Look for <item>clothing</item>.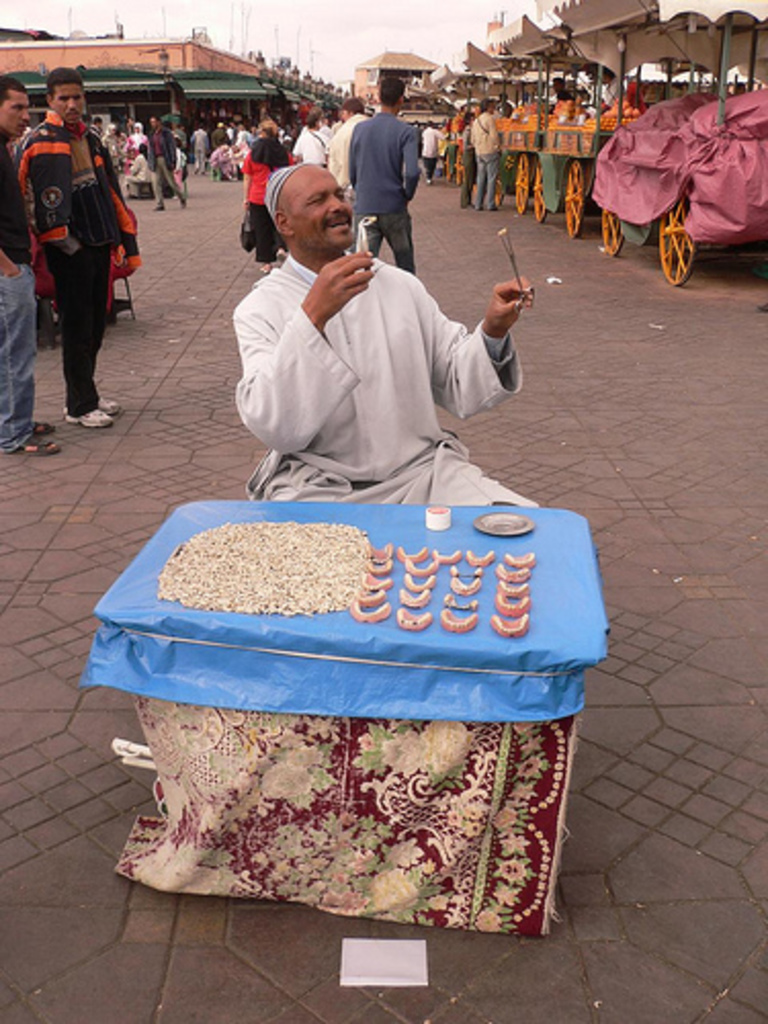
Found: pyautogui.locateOnScreen(287, 117, 336, 164).
